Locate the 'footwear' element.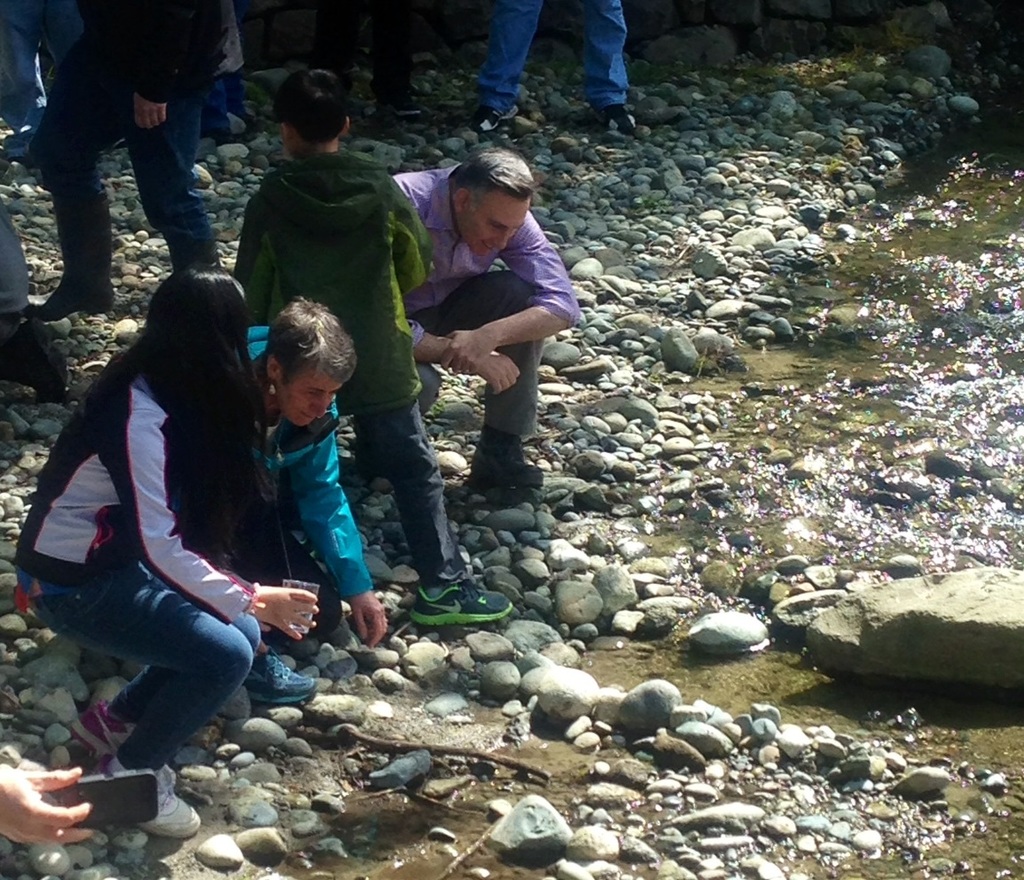
Element bbox: [375,93,424,114].
